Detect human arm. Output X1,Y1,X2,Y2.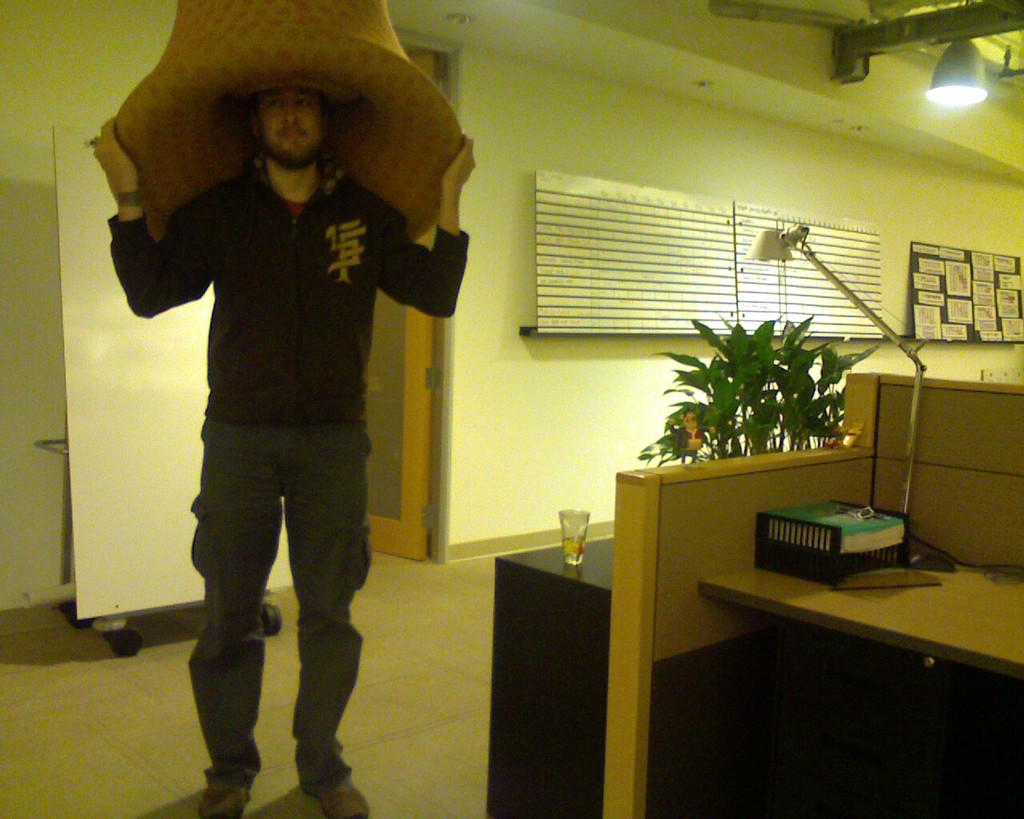
91,120,206,318.
